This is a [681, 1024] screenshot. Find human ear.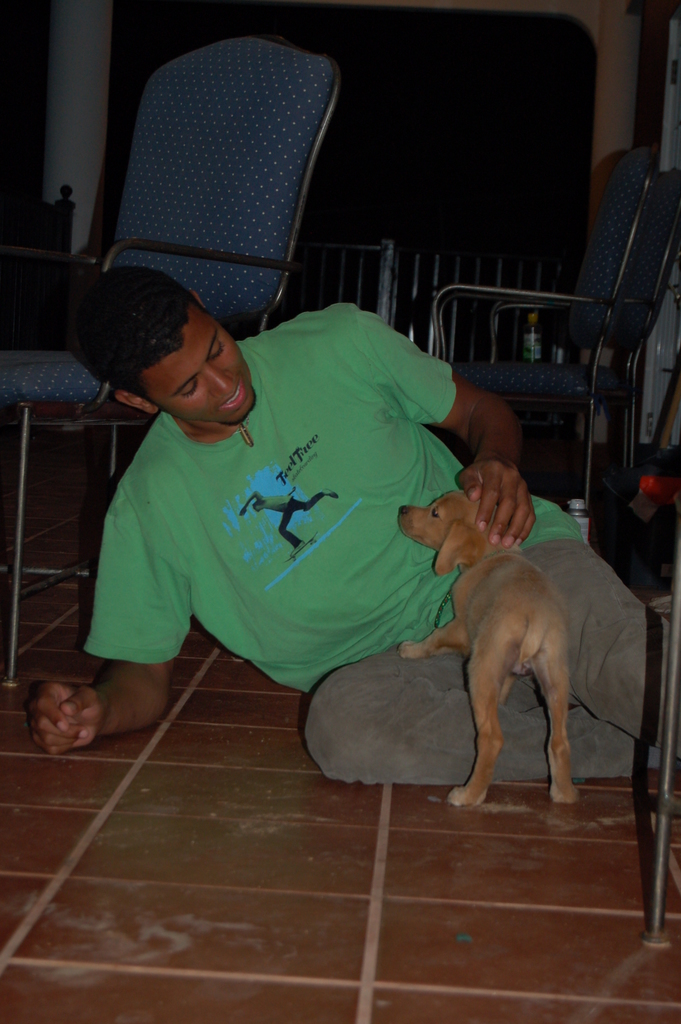
Bounding box: region(189, 287, 203, 310).
